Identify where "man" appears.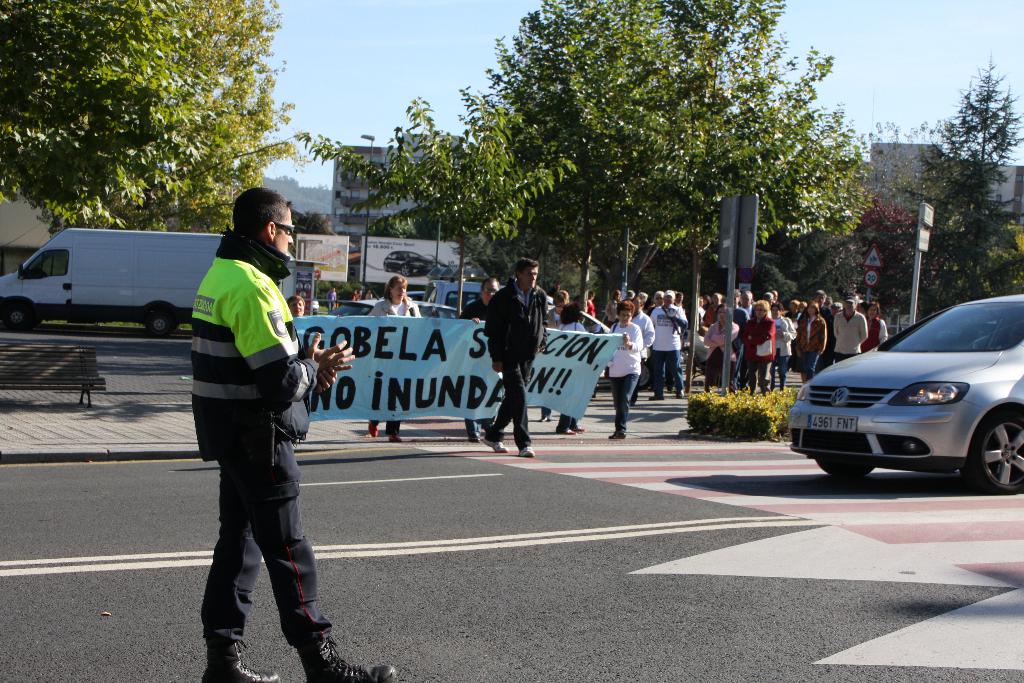
Appears at <box>739,286,757,325</box>.
